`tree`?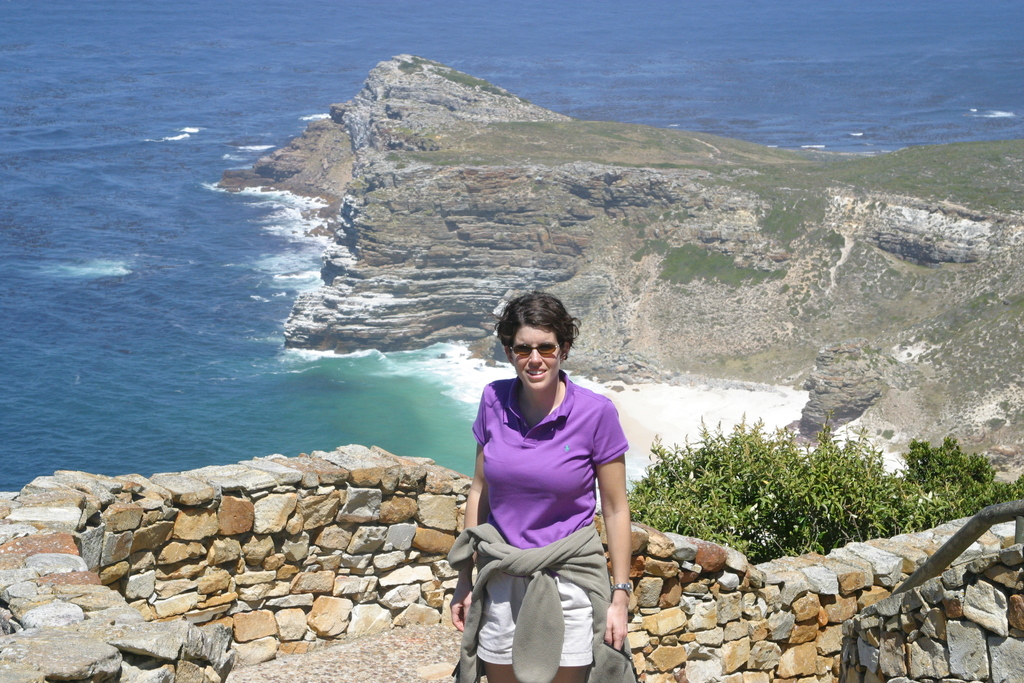
<box>627,410,1023,559</box>
